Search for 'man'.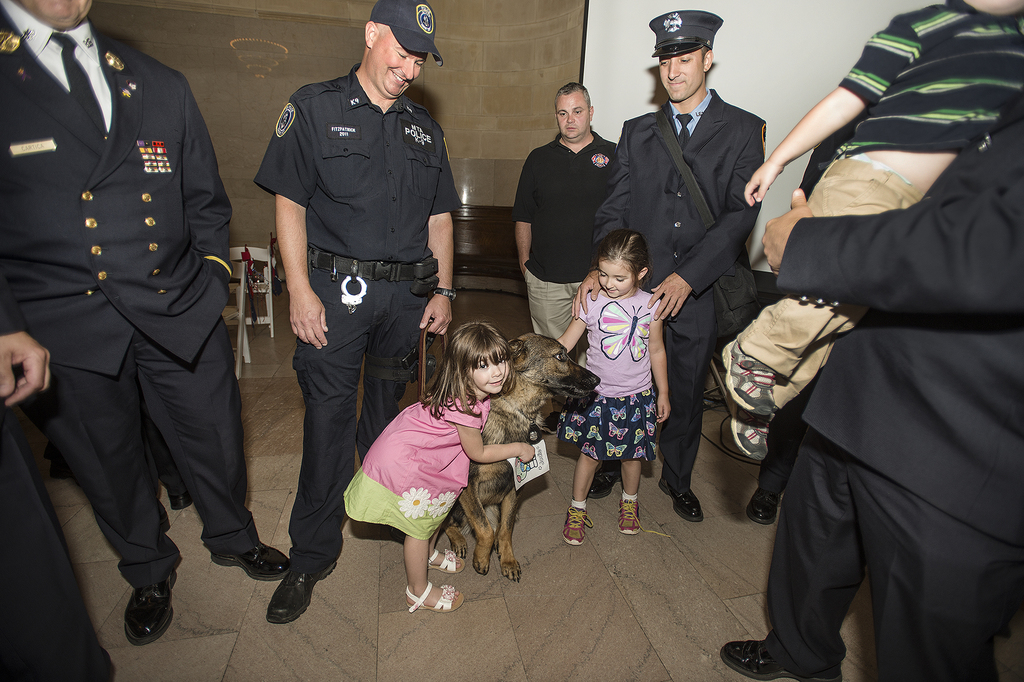
Found at 595,6,771,526.
